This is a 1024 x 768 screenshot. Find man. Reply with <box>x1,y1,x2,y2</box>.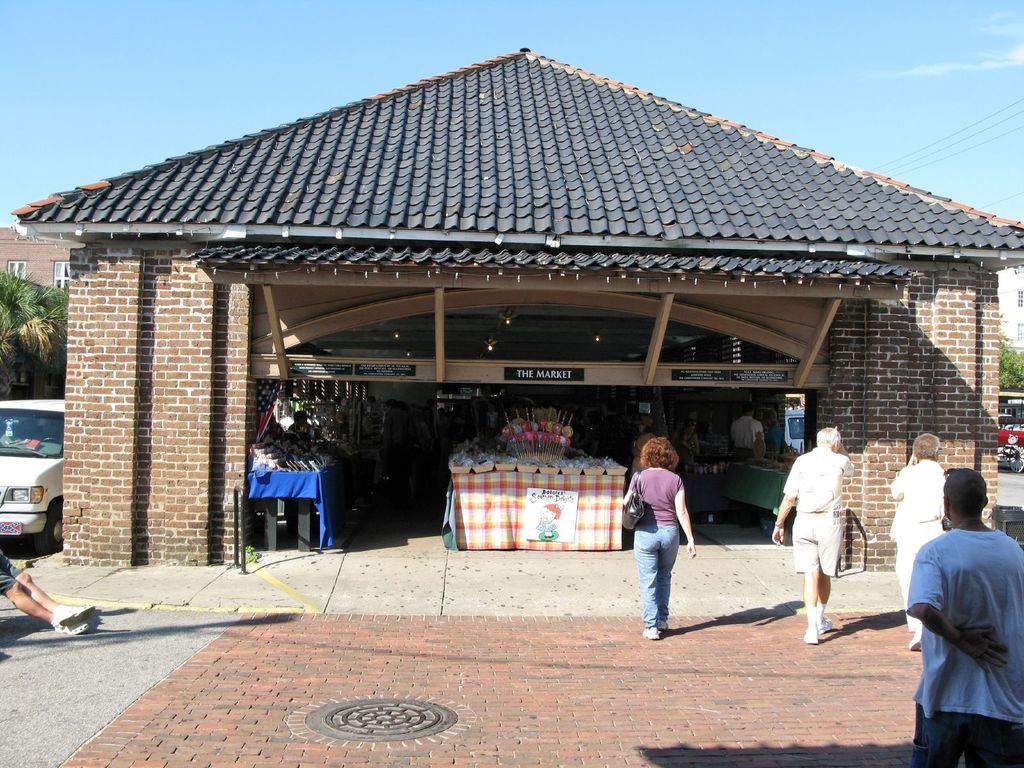
<box>765,426,856,645</box>.
